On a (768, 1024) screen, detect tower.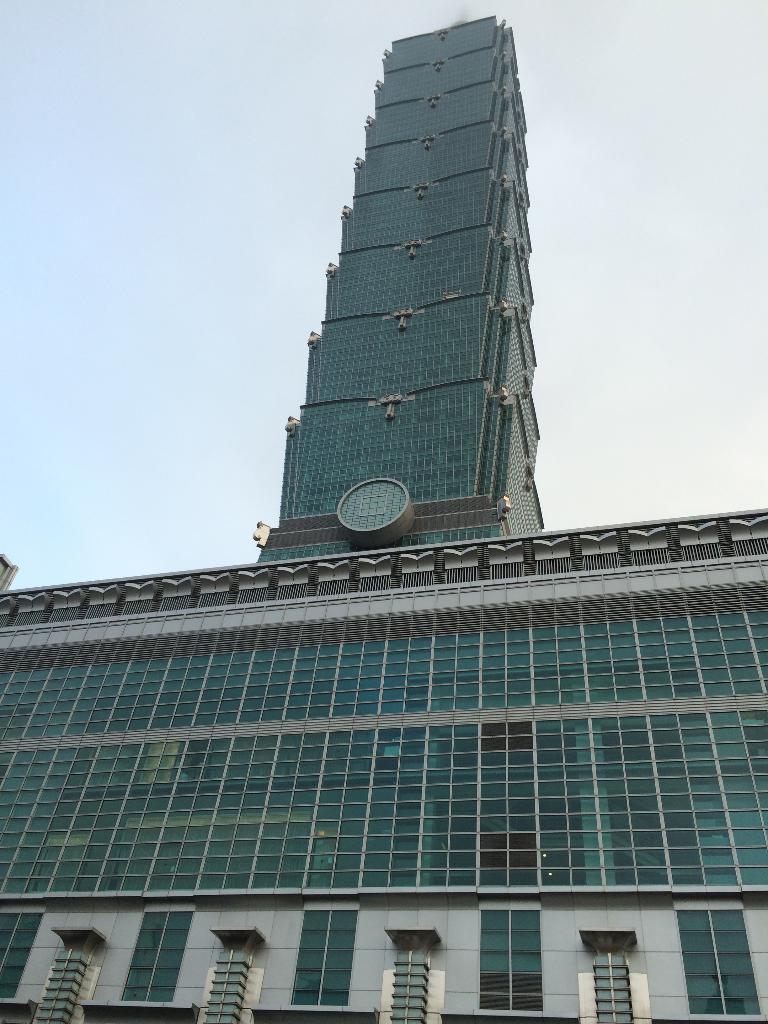
<box>260,15,547,568</box>.
